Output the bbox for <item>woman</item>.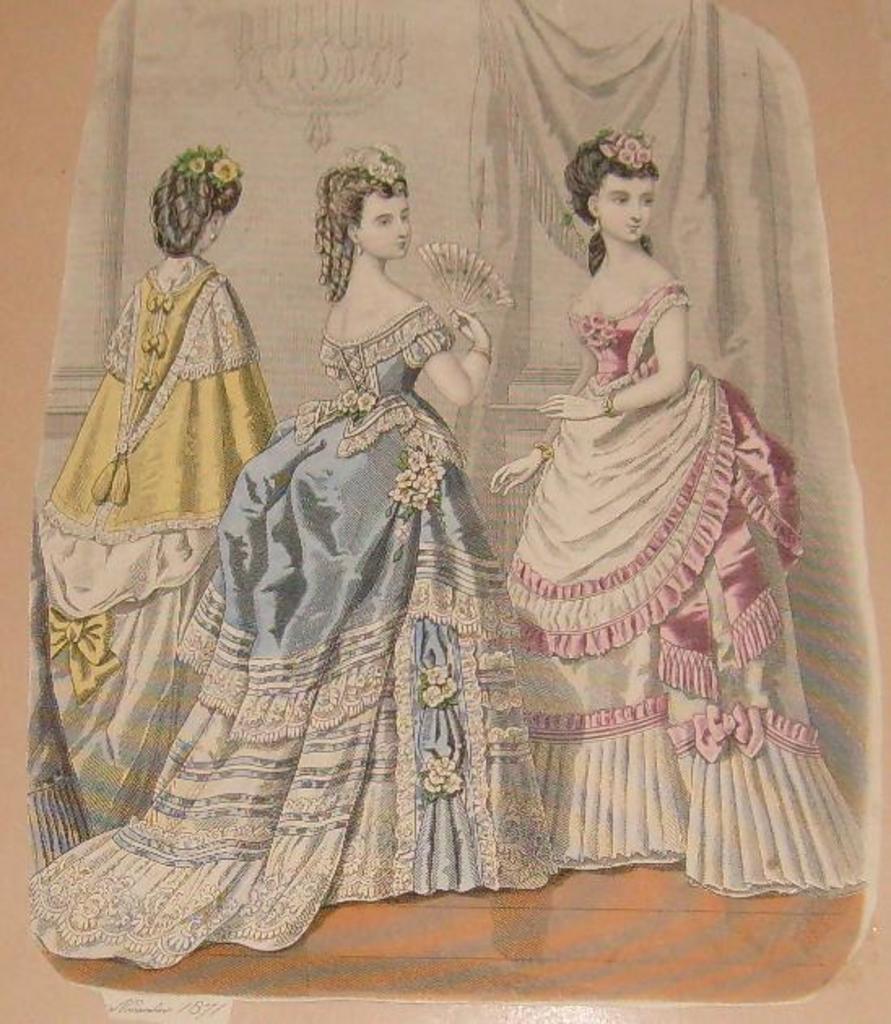
bbox=(29, 150, 281, 868).
